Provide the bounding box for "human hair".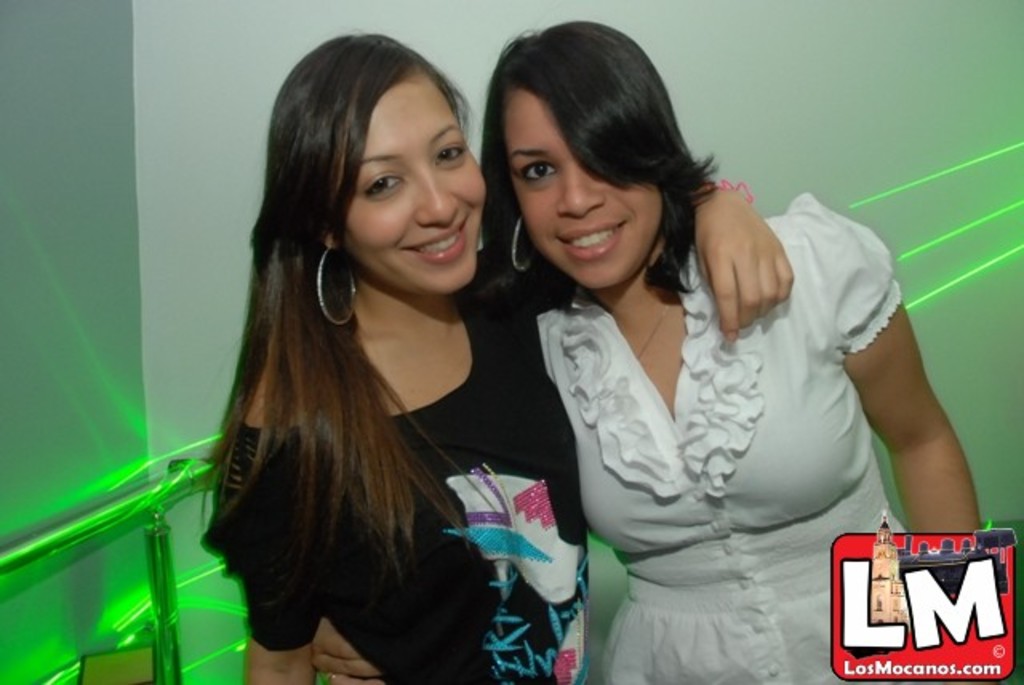
<box>213,30,520,613</box>.
